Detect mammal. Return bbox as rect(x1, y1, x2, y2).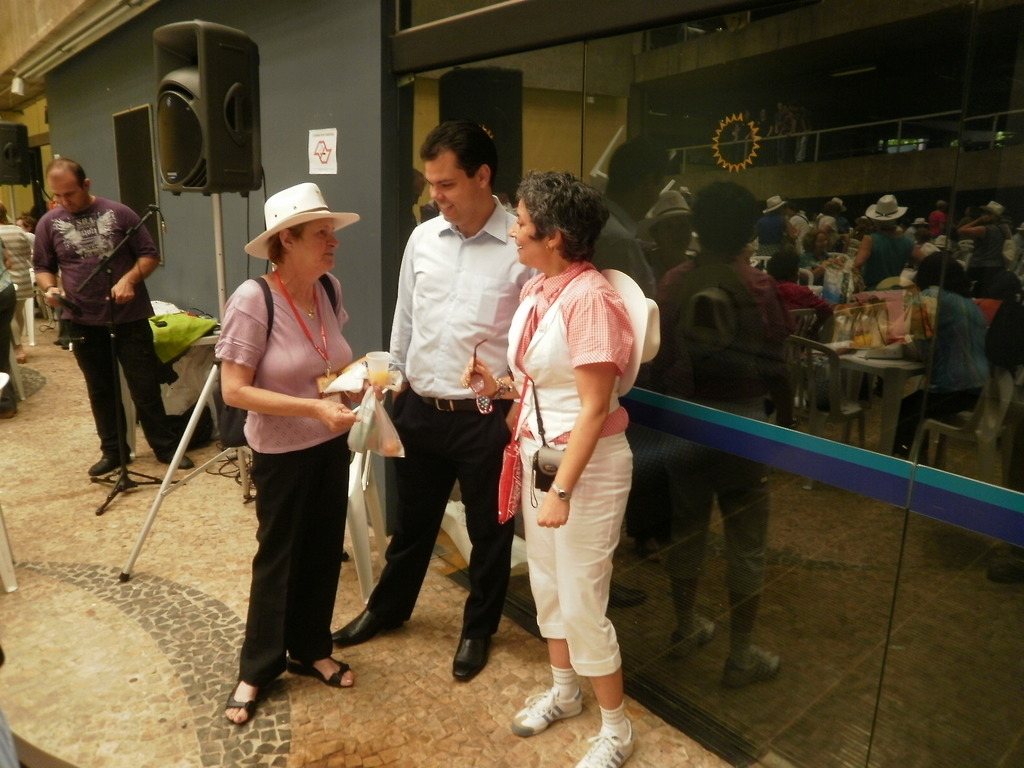
rect(212, 142, 371, 756).
